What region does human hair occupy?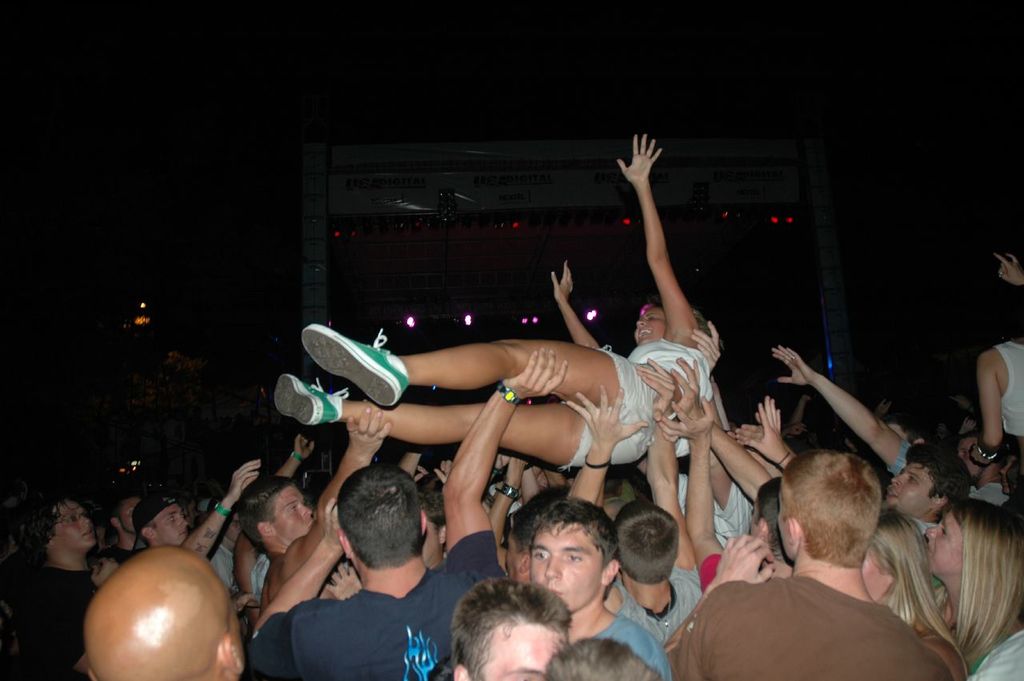
<bbox>460, 590, 574, 680</bbox>.
